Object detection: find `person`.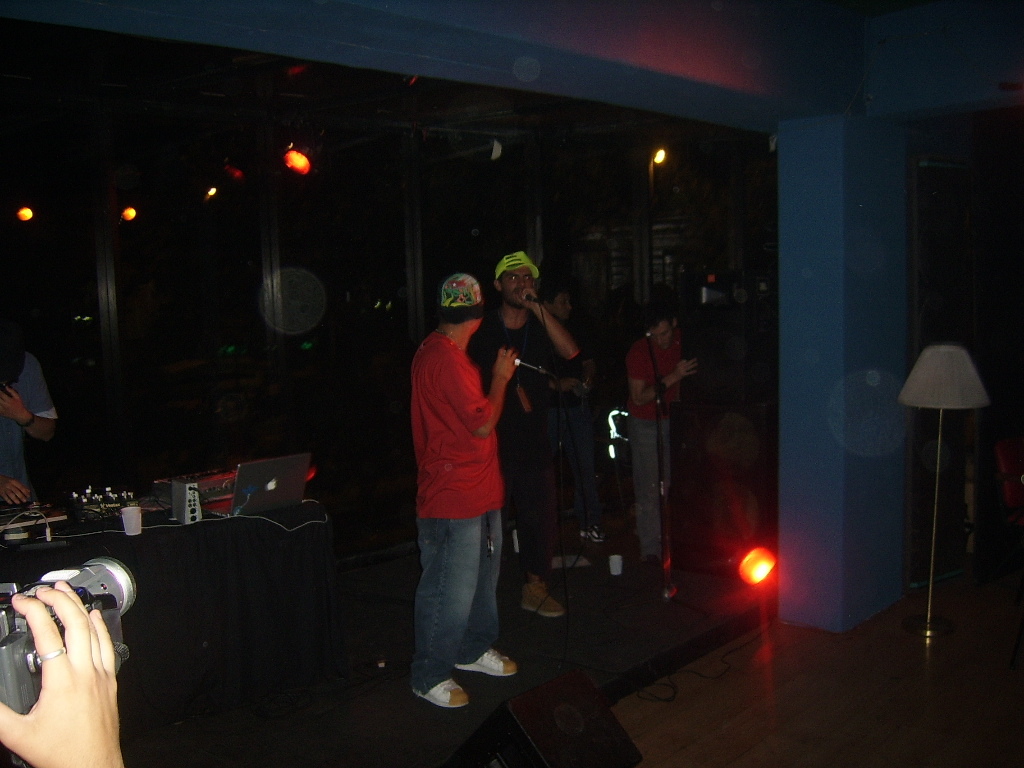
[478,249,585,618].
